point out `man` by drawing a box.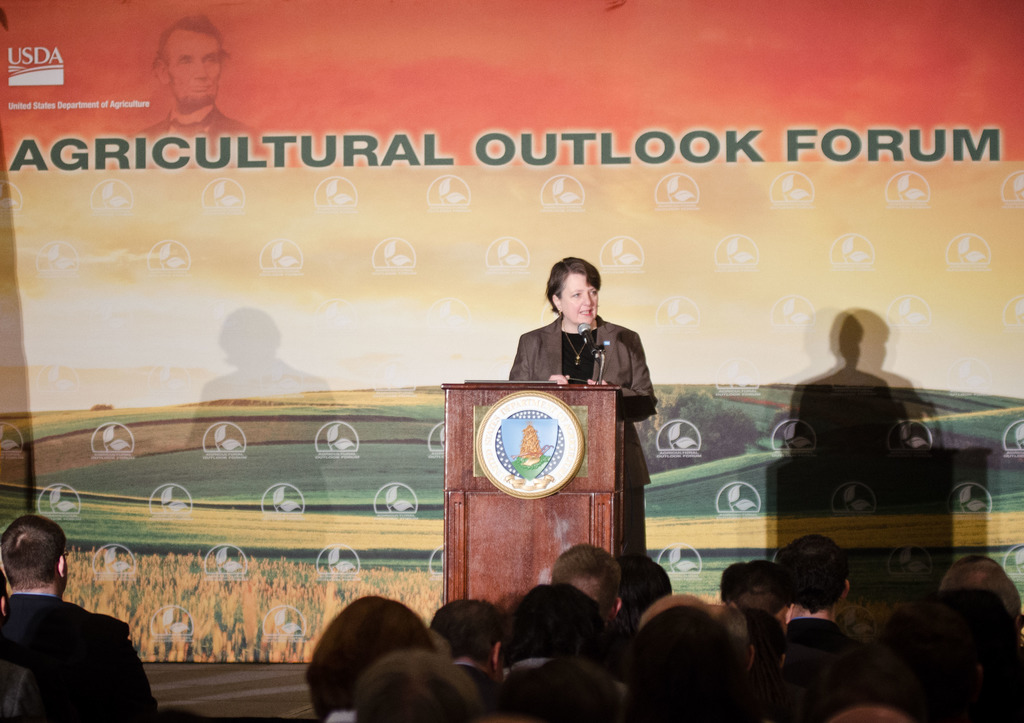
136/15/257/140.
